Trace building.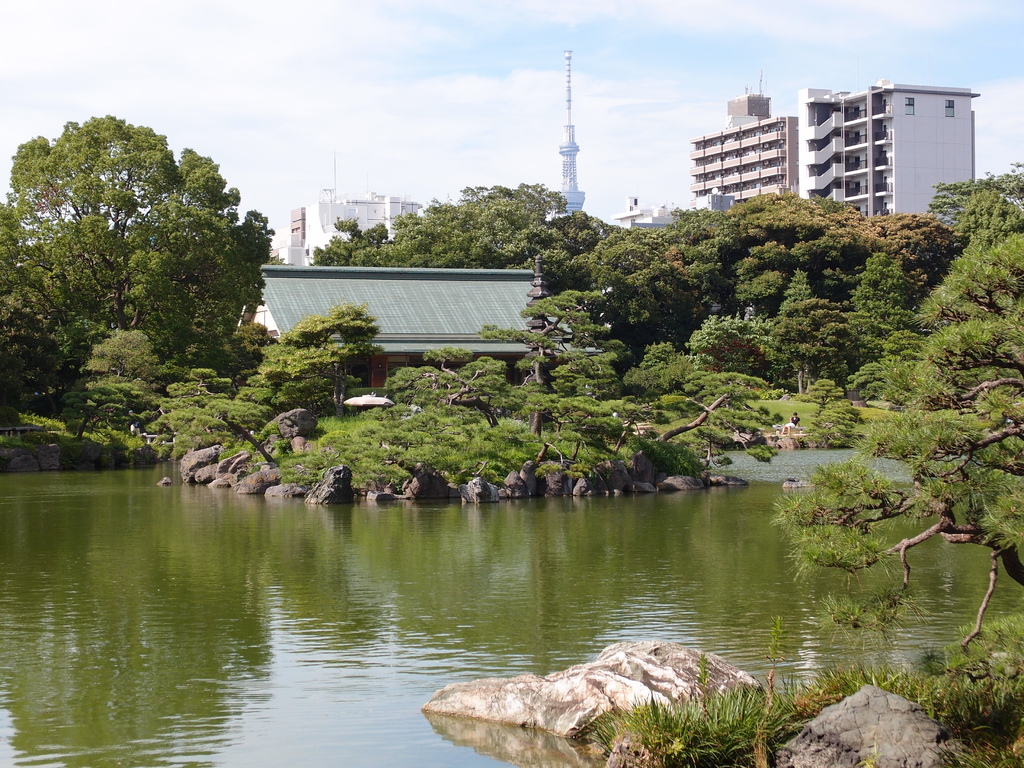
Traced to <box>693,83,795,211</box>.
